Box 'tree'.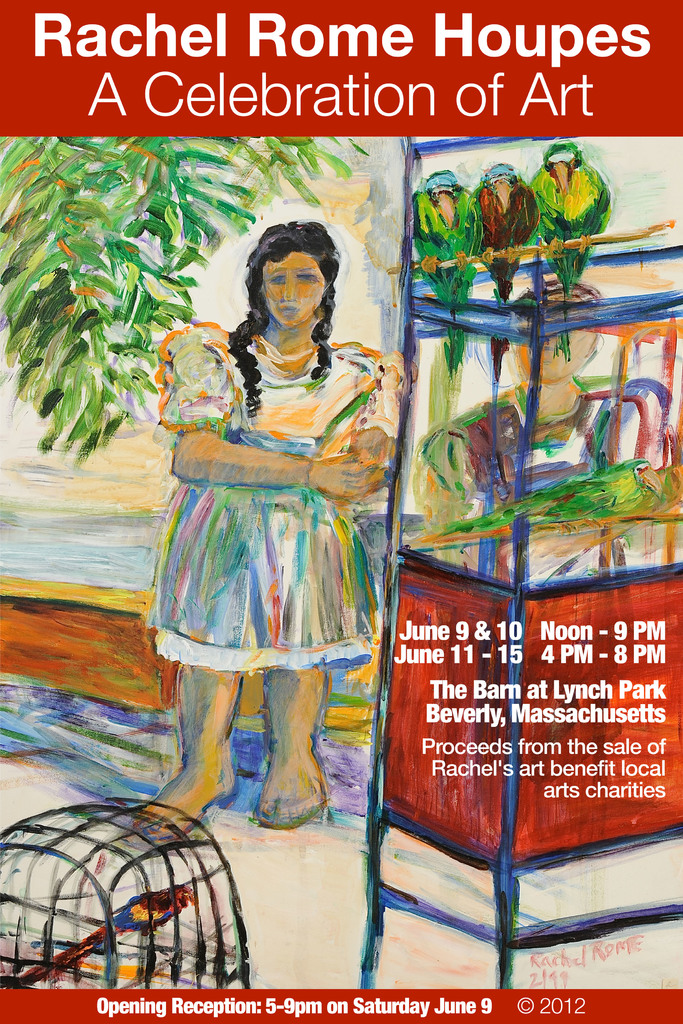
[x1=0, y1=140, x2=310, y2=444].
